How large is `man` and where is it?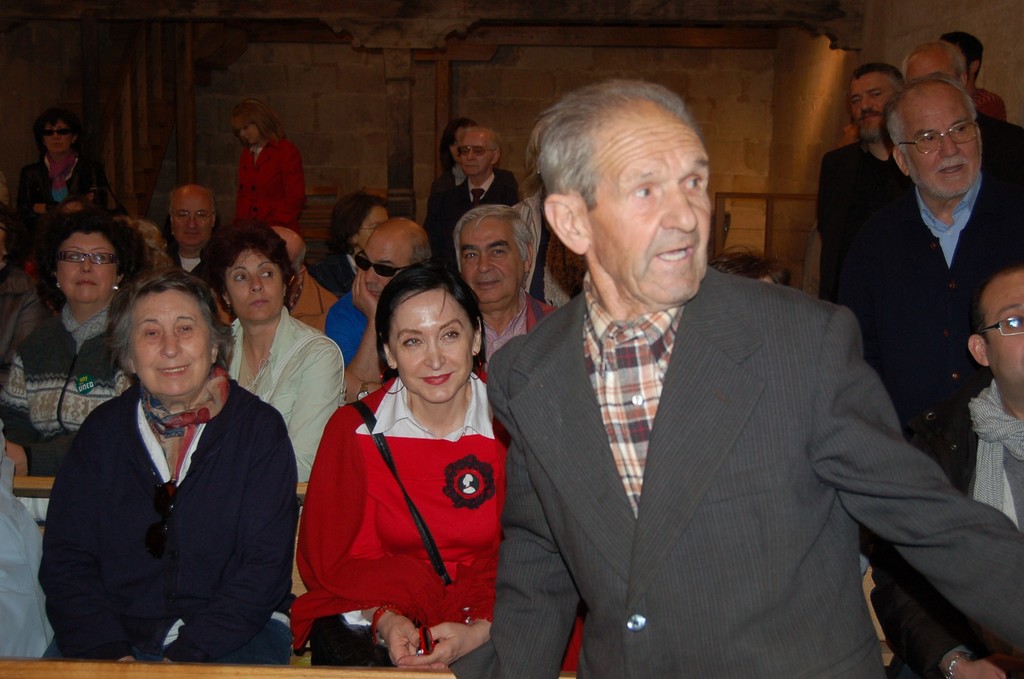
Bounding box: 325,215,436,405.
